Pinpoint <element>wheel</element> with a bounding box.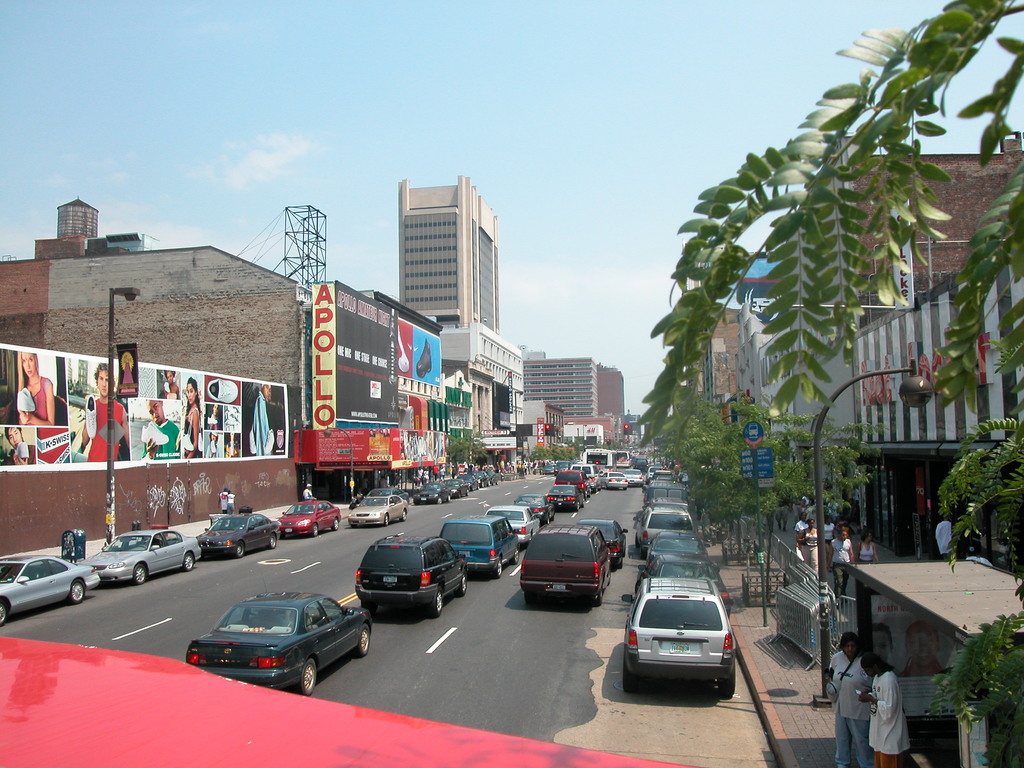
(634, 579, 640, 593).
